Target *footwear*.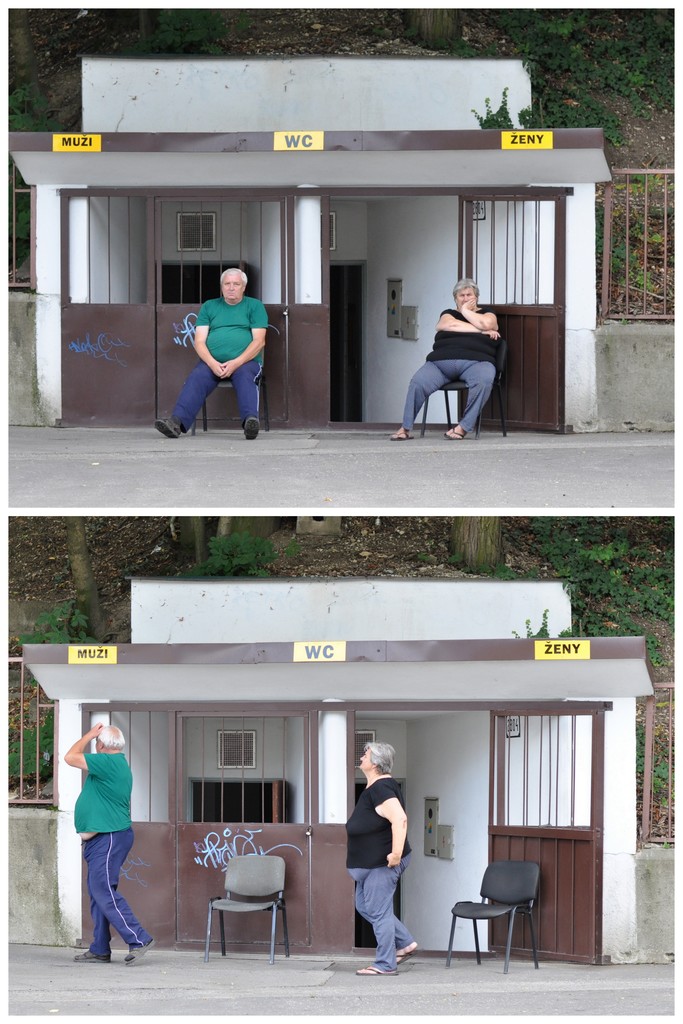
Target region: Rect(122, 941, 154, 961).
